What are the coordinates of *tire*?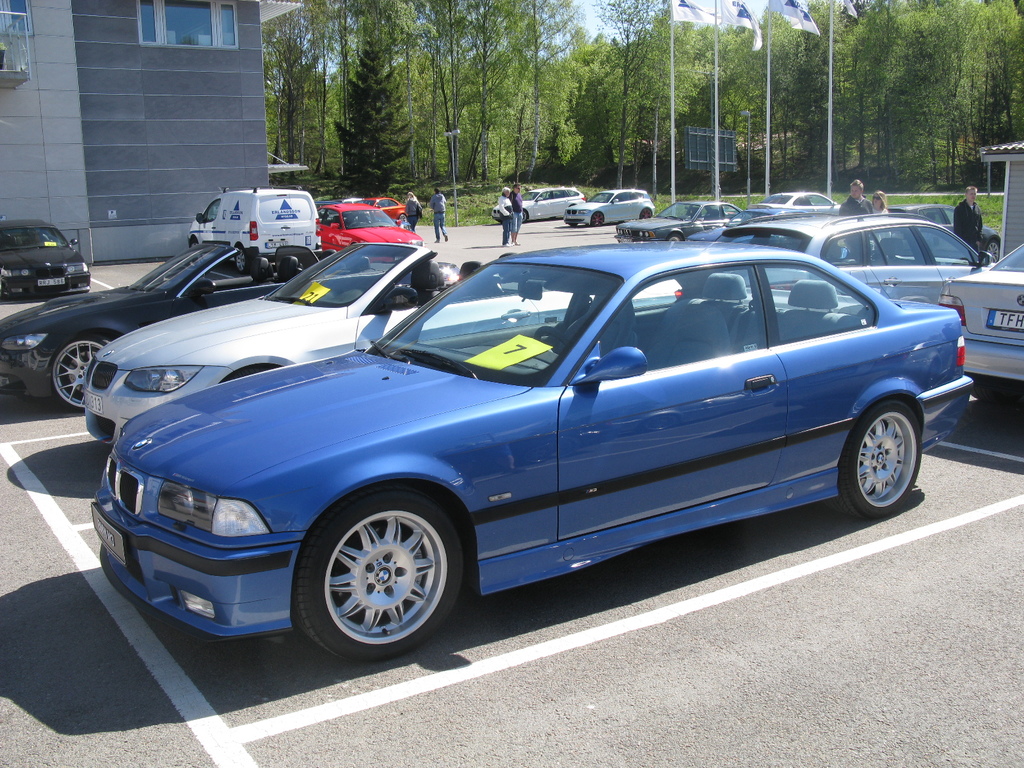
bbox=(518, 209, 529, 223).
